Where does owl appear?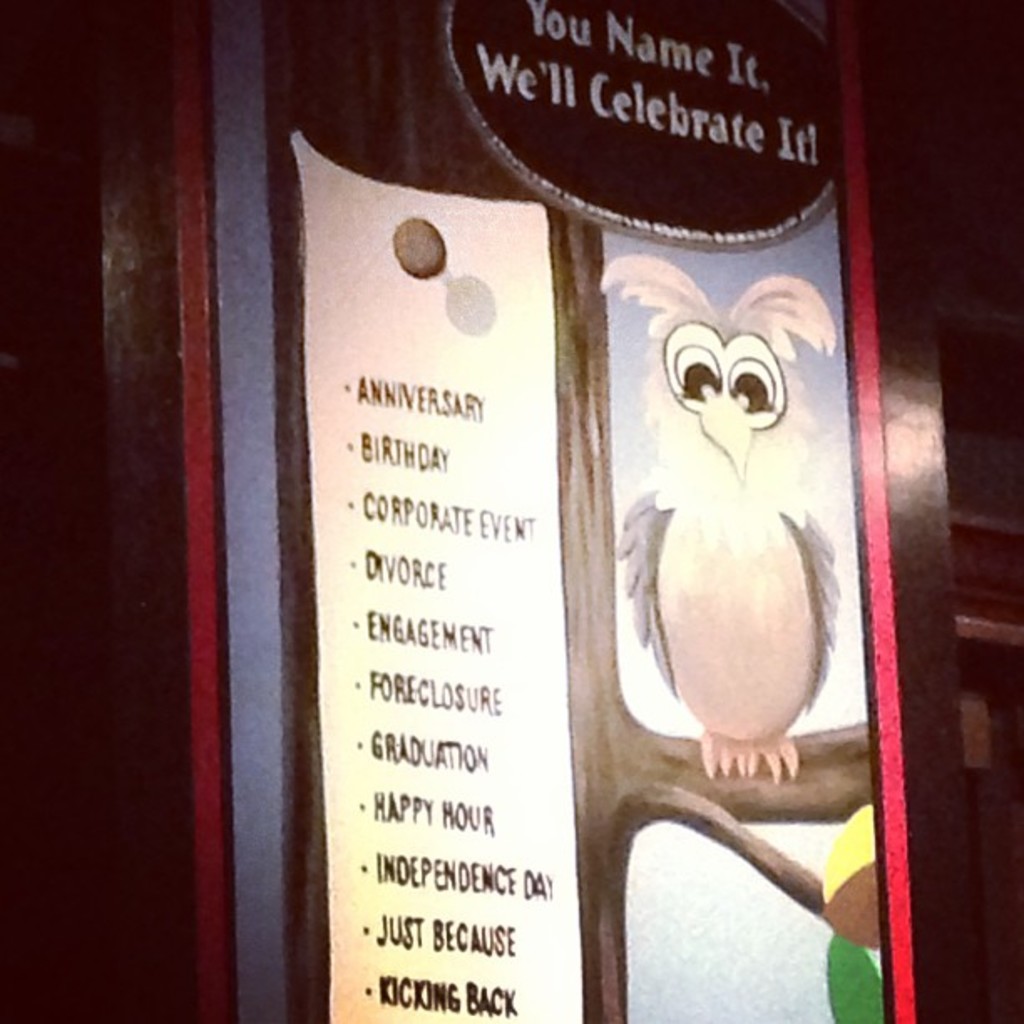
Appears at [596,244,835,776].
